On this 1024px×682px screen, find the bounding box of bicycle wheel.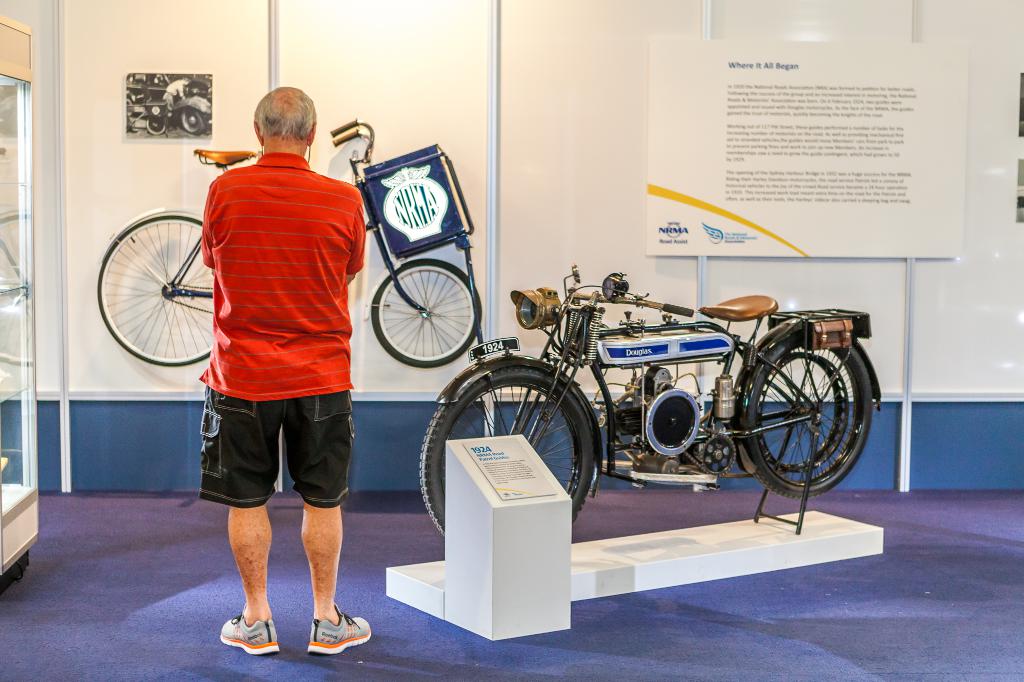
Bounding box: left=742, top=325, right=875, bottom=501.
